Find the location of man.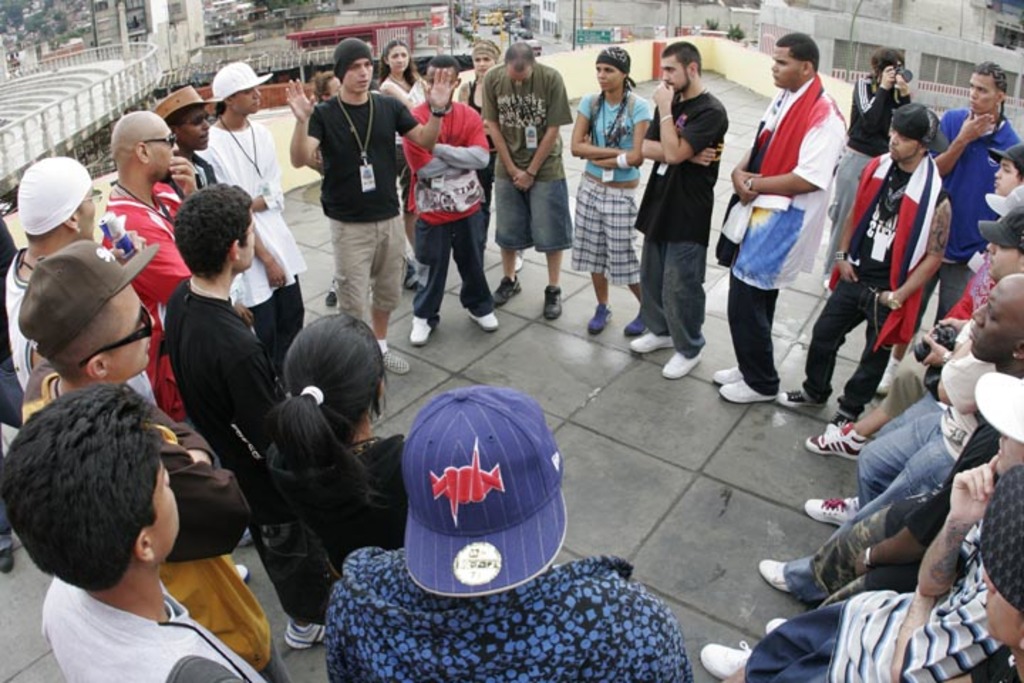
Location: bbox(758, 272, 1023, 629).
